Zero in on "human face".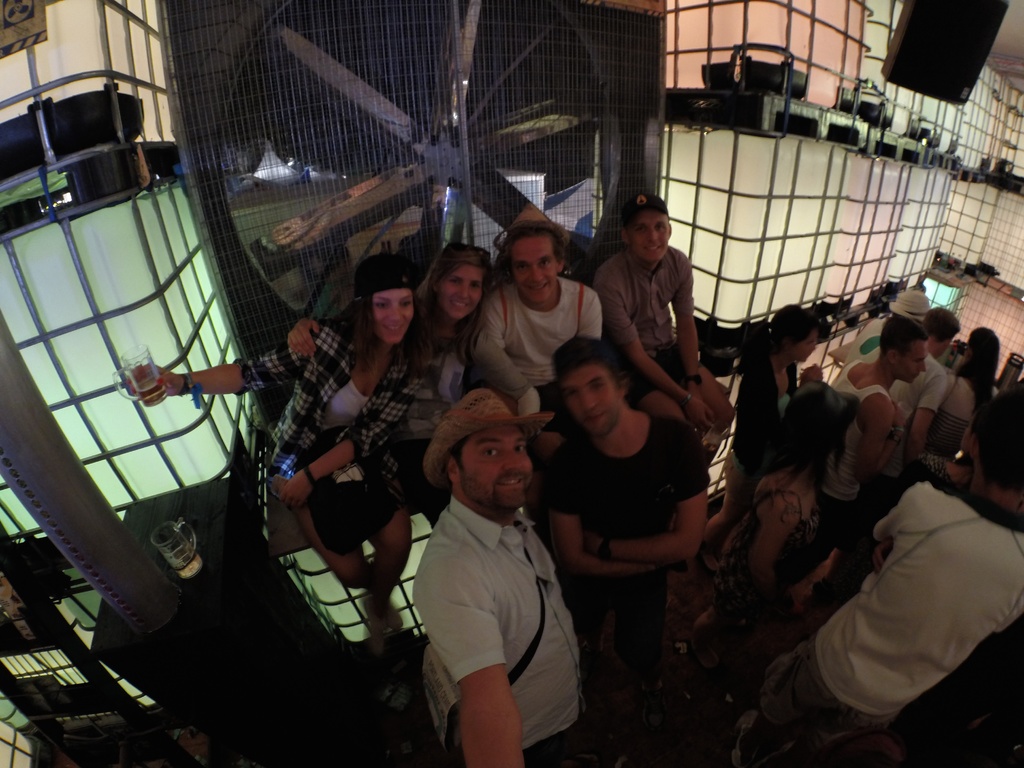
Zeroed in: select_region(456, 425, 531, 513).
